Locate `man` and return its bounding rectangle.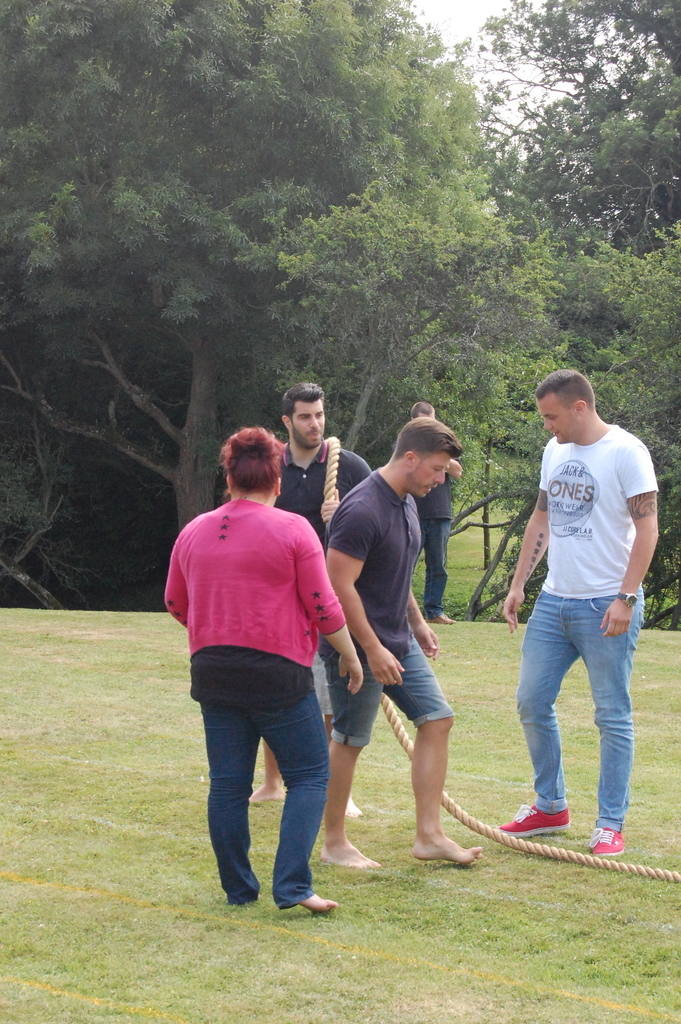
left=316, top=417, right=495, bottom=870.
